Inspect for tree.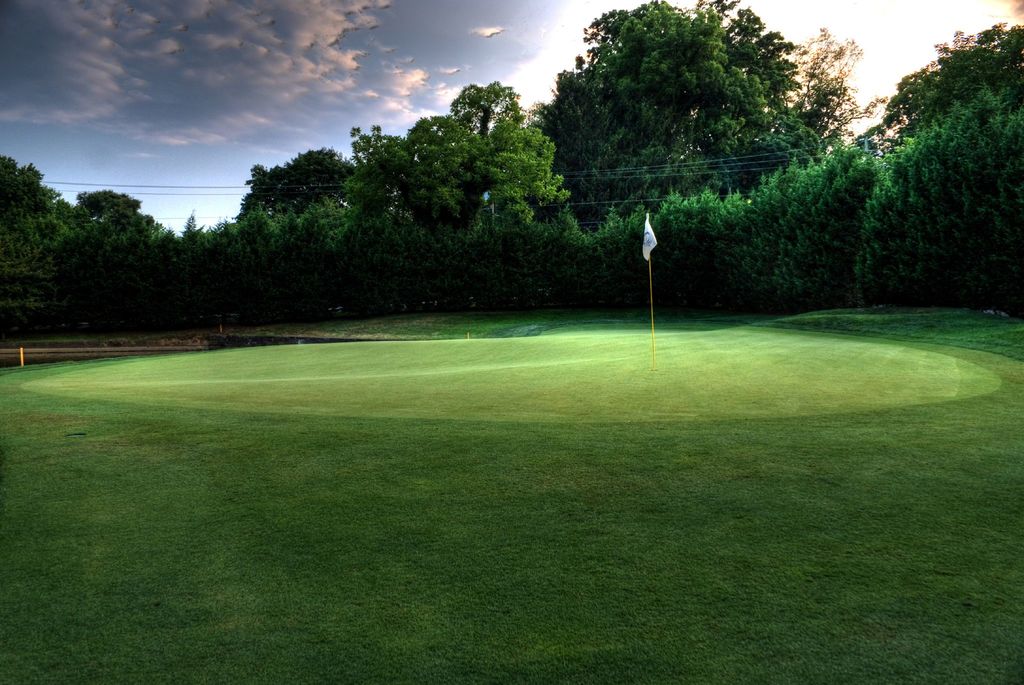
Inspection: x1=244, y1=150, x2=346, y2=213.
